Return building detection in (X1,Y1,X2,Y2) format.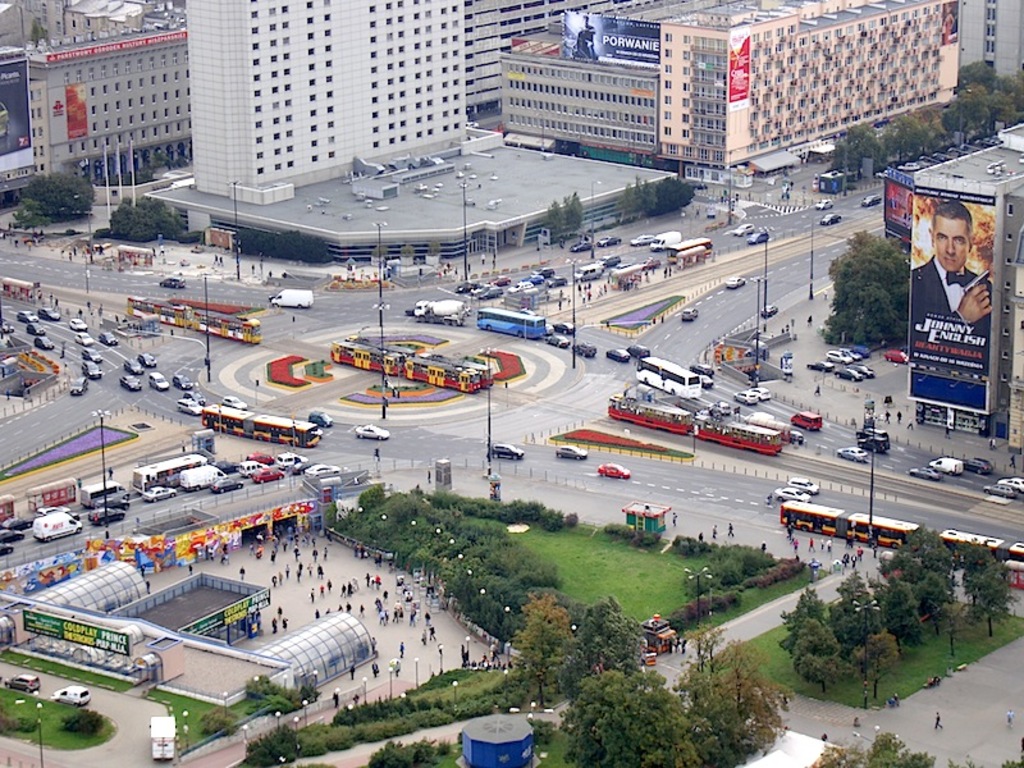
(988,175,1023,458).
